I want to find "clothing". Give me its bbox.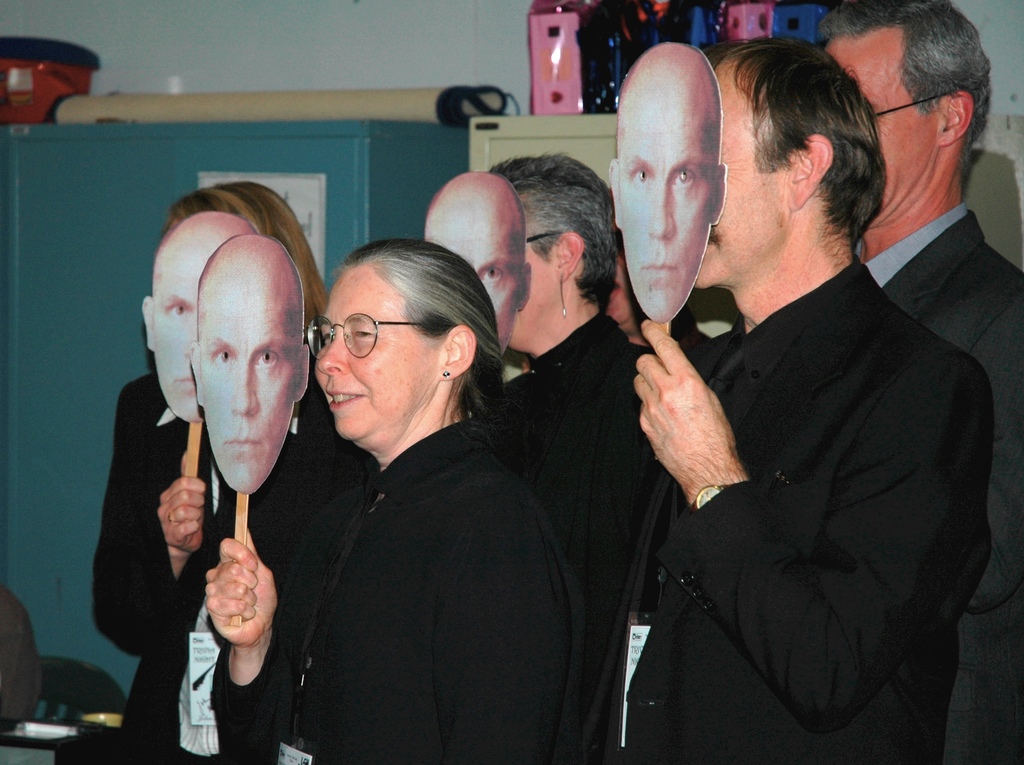
crop(210, 418, 570, 764).
